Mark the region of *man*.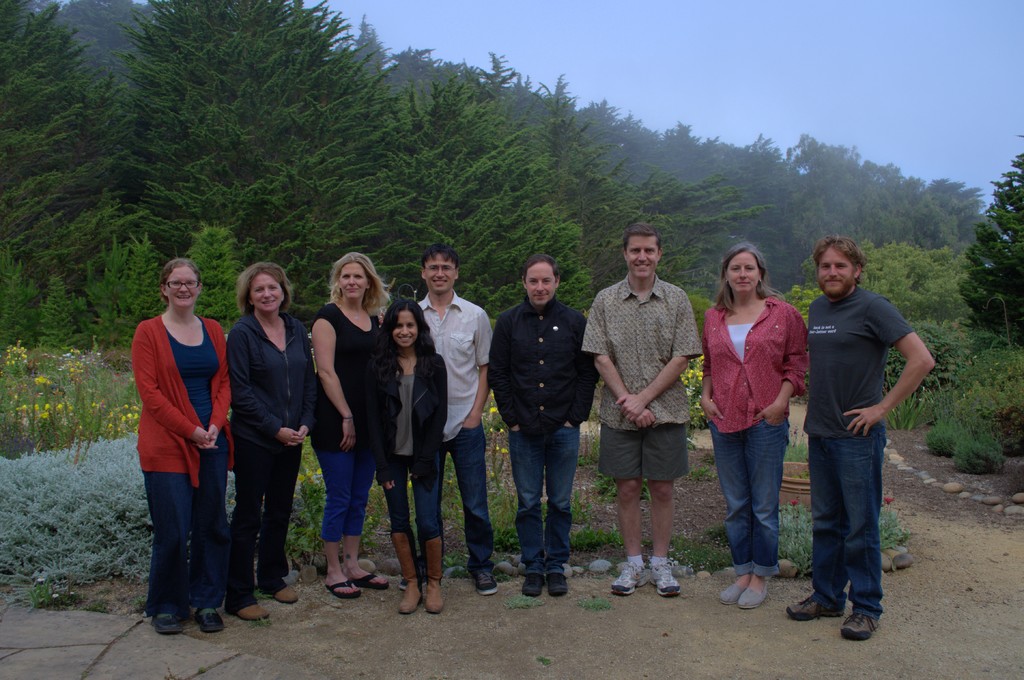
Region: (left=580, top=223, right=702, bottom=587).
